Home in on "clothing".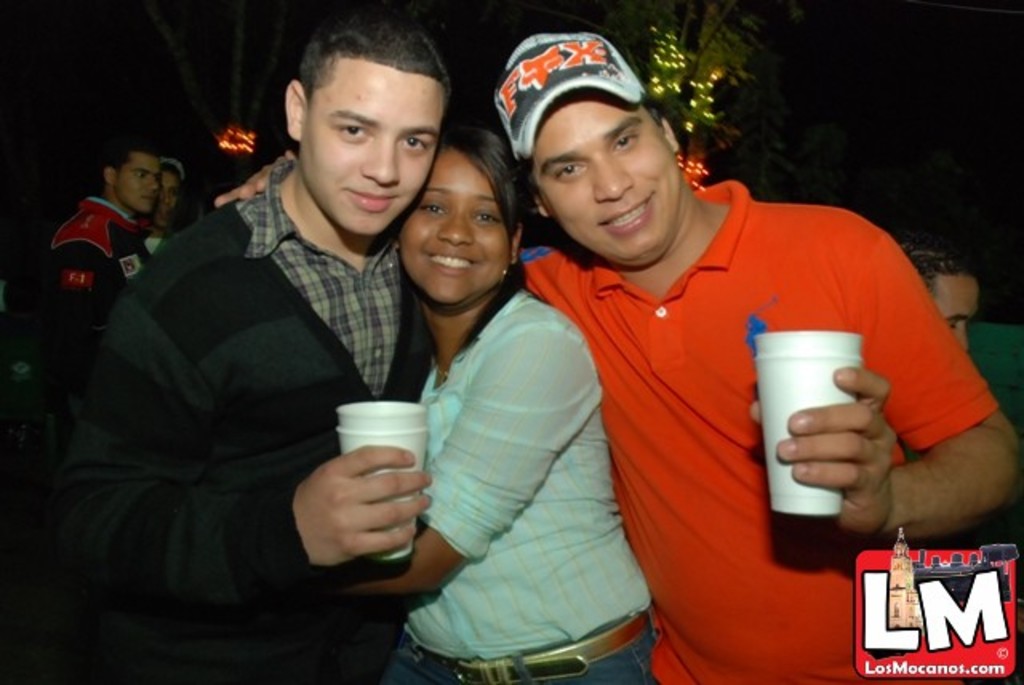
Homed in at x1=51, y1=197, x2=139, y2=315.
